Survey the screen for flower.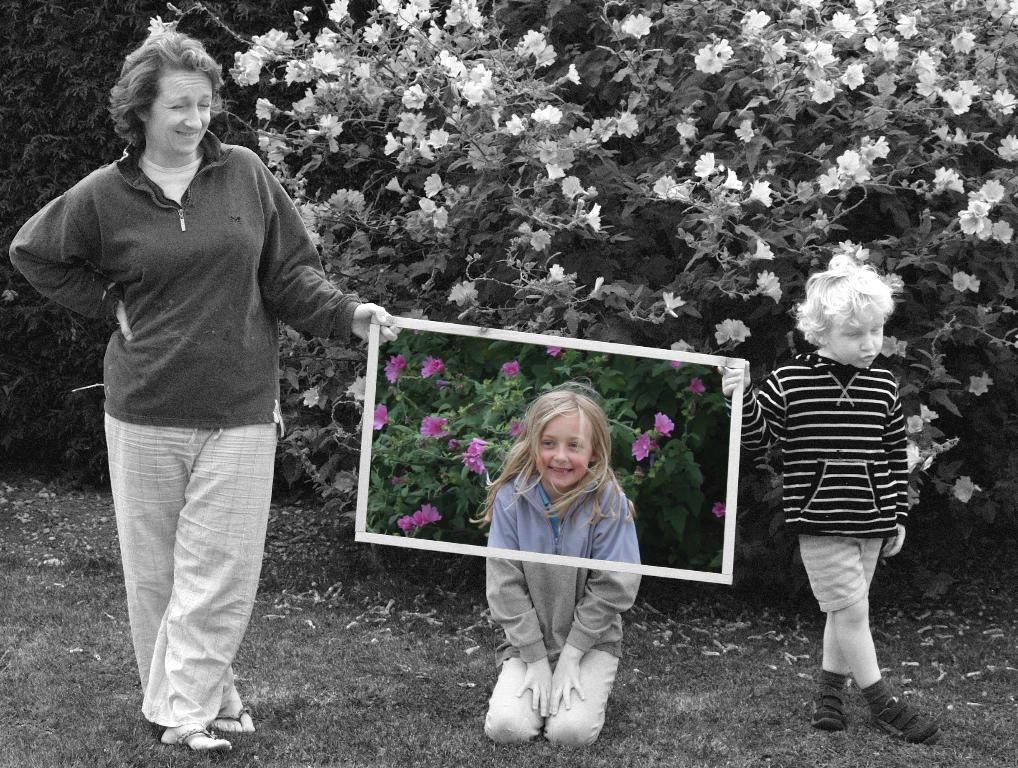
Survey found: {"x1": 949, "y1": 274, "x2": 971, "y2": 294}.
